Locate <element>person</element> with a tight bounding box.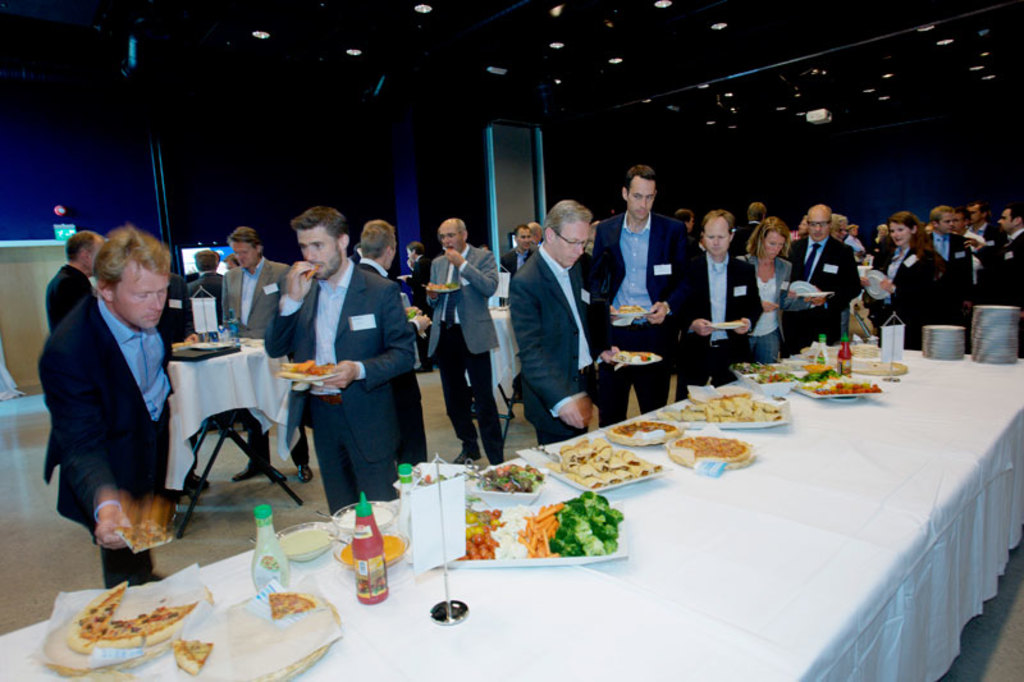
[left=964, top=203, right=1023, bottom=306].
